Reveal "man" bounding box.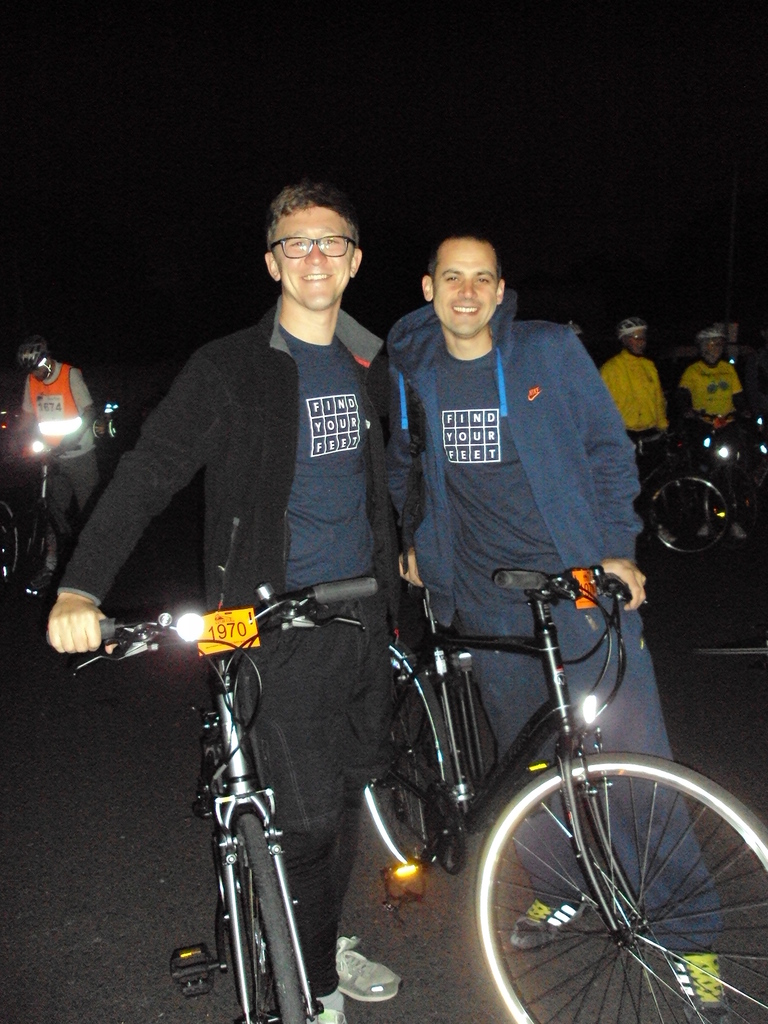
Revealed: 75, 208, 490, 954.
